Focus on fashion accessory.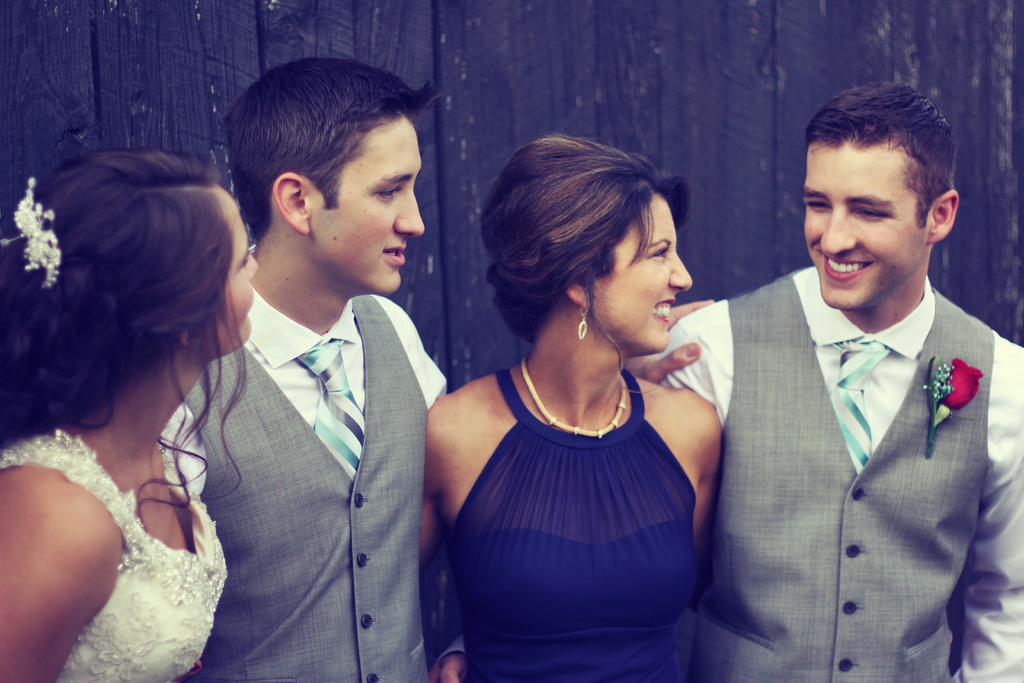
Focused at x1=295, y1=338, x2=365, y2=472.
